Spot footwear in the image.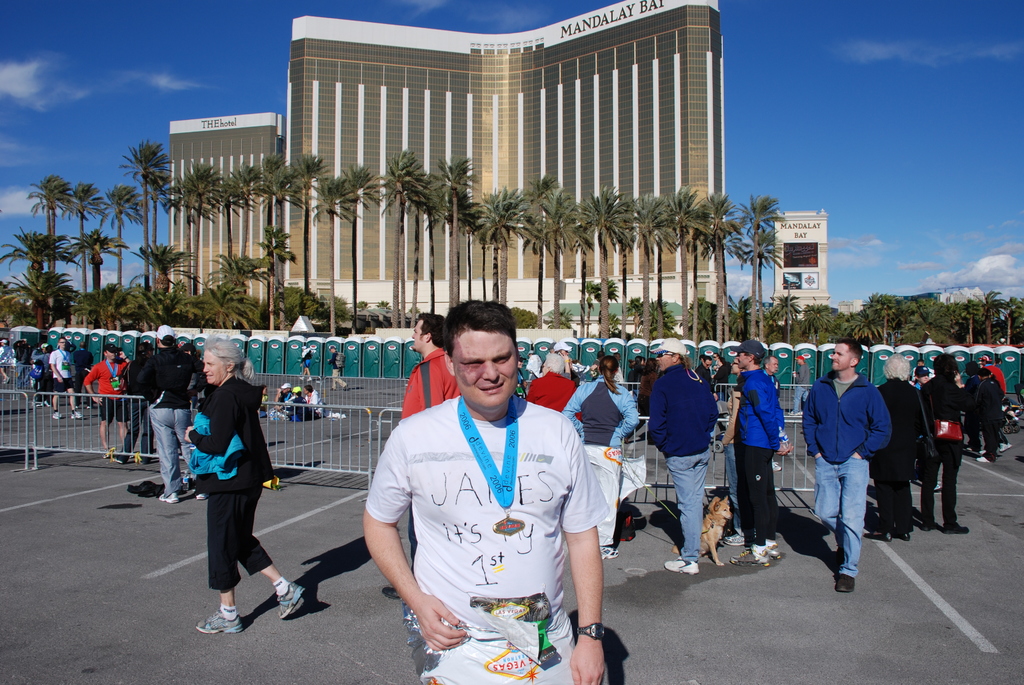
footwear found at <bbox>276, 578, 304, 620</bbox>.
